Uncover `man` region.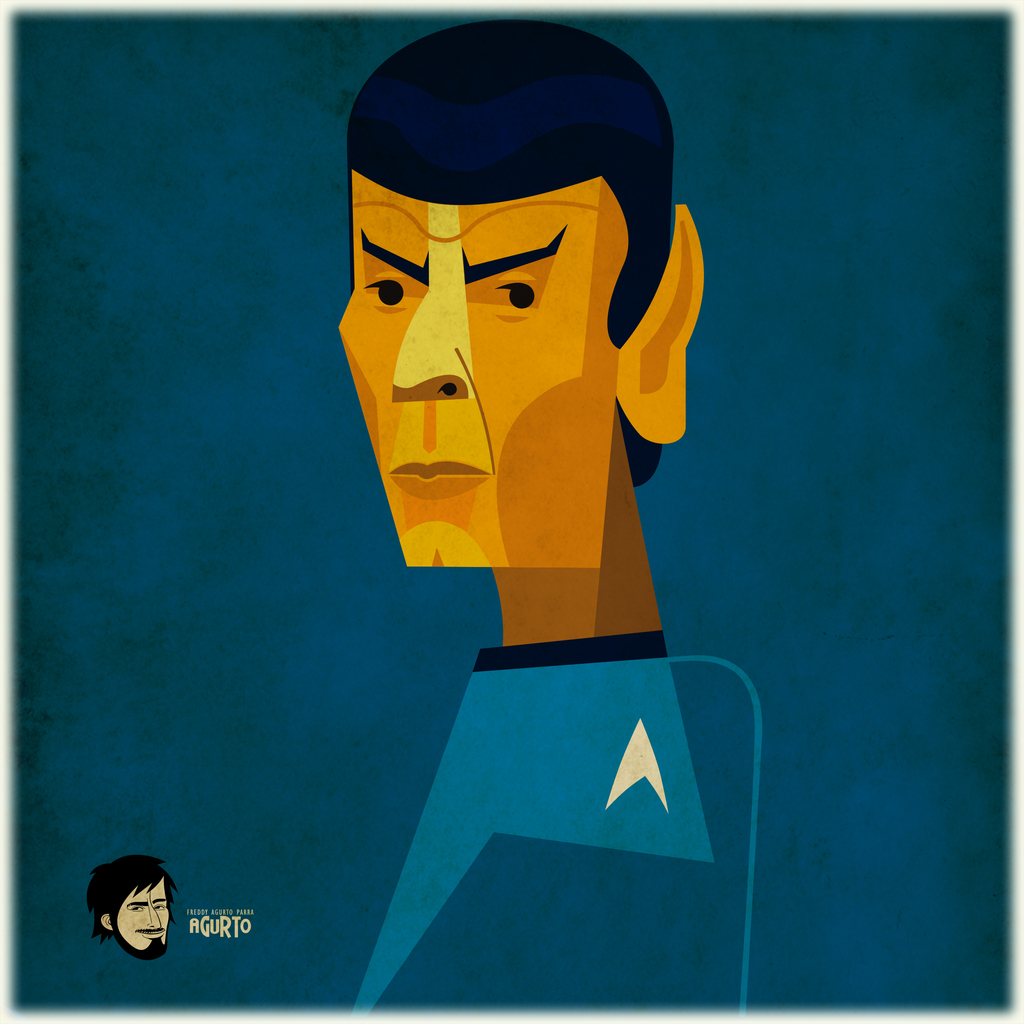
Uncovered: bbox=[260, 140, 756, 1023].
